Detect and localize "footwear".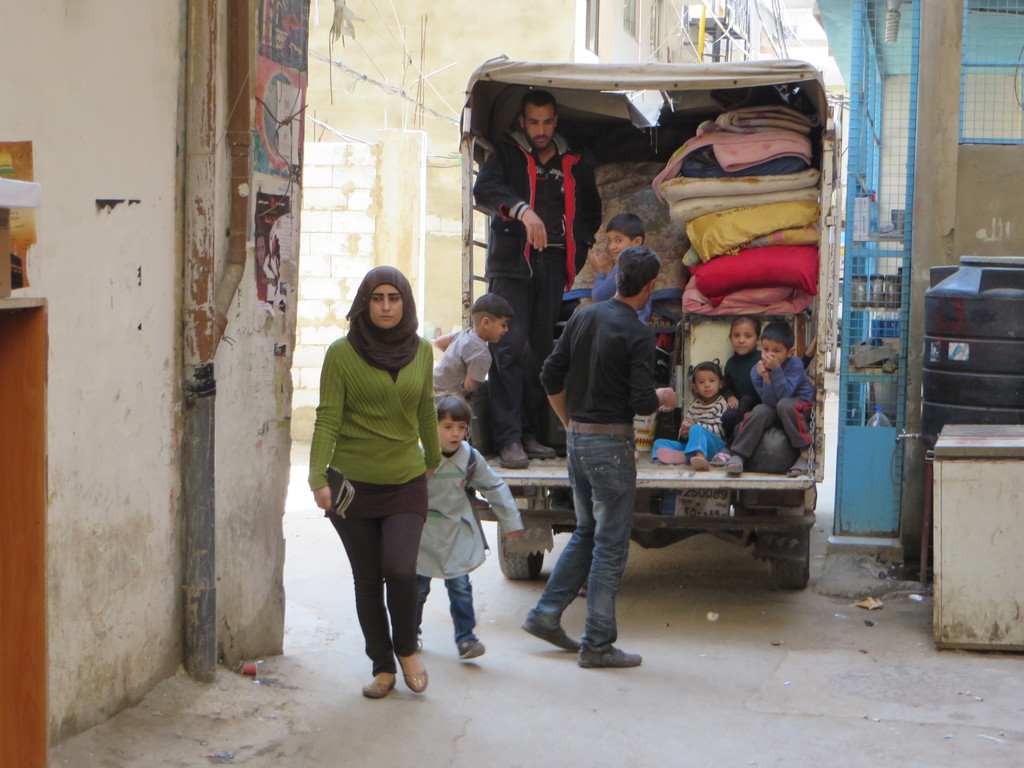
Localized at <bbox>358, 672, 396, 701</bbox>.
